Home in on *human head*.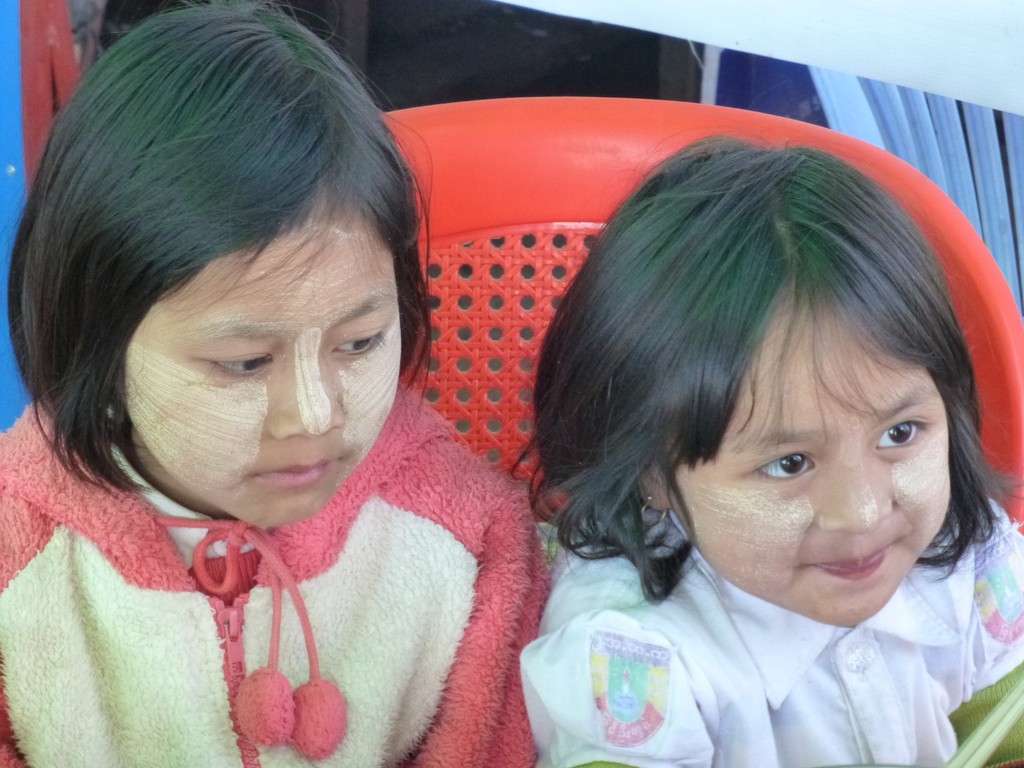
Homed in at [528,134,1023,630].
